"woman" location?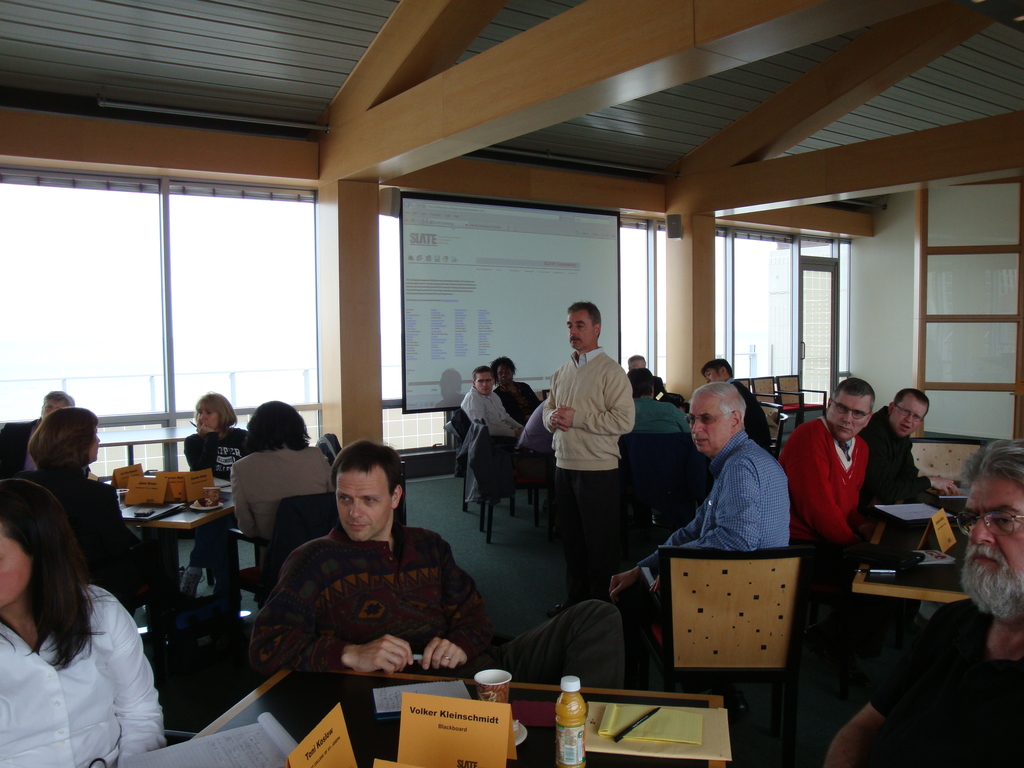
region(10, 407, 184, 660)
